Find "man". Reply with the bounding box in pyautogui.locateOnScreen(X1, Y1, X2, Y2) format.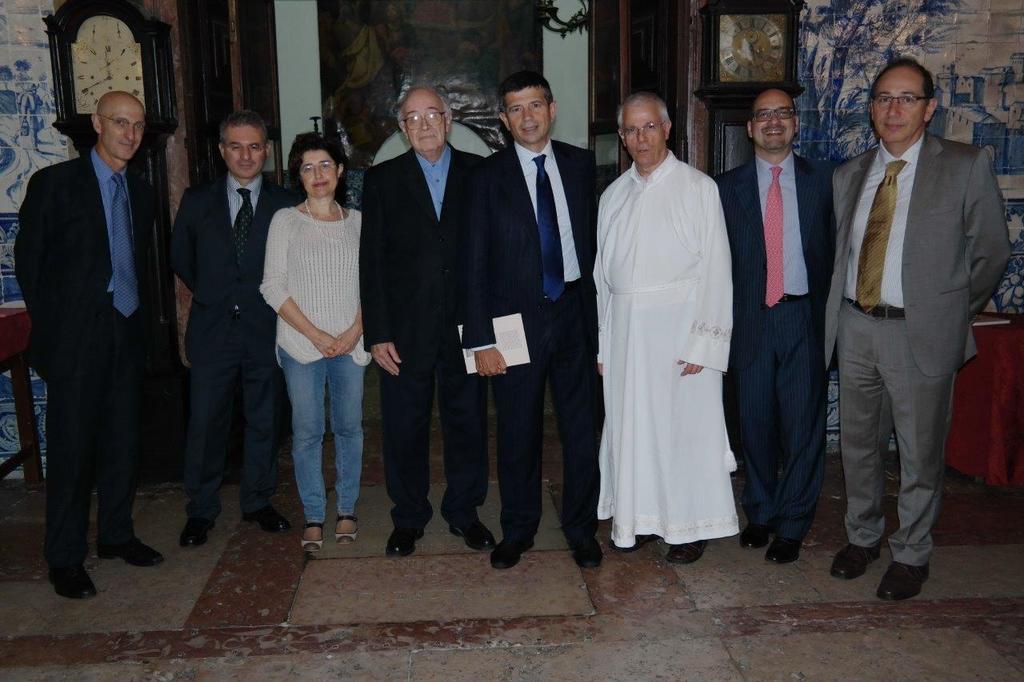
pyautogui.locateOnScreen(360, 87, 490, 552).
